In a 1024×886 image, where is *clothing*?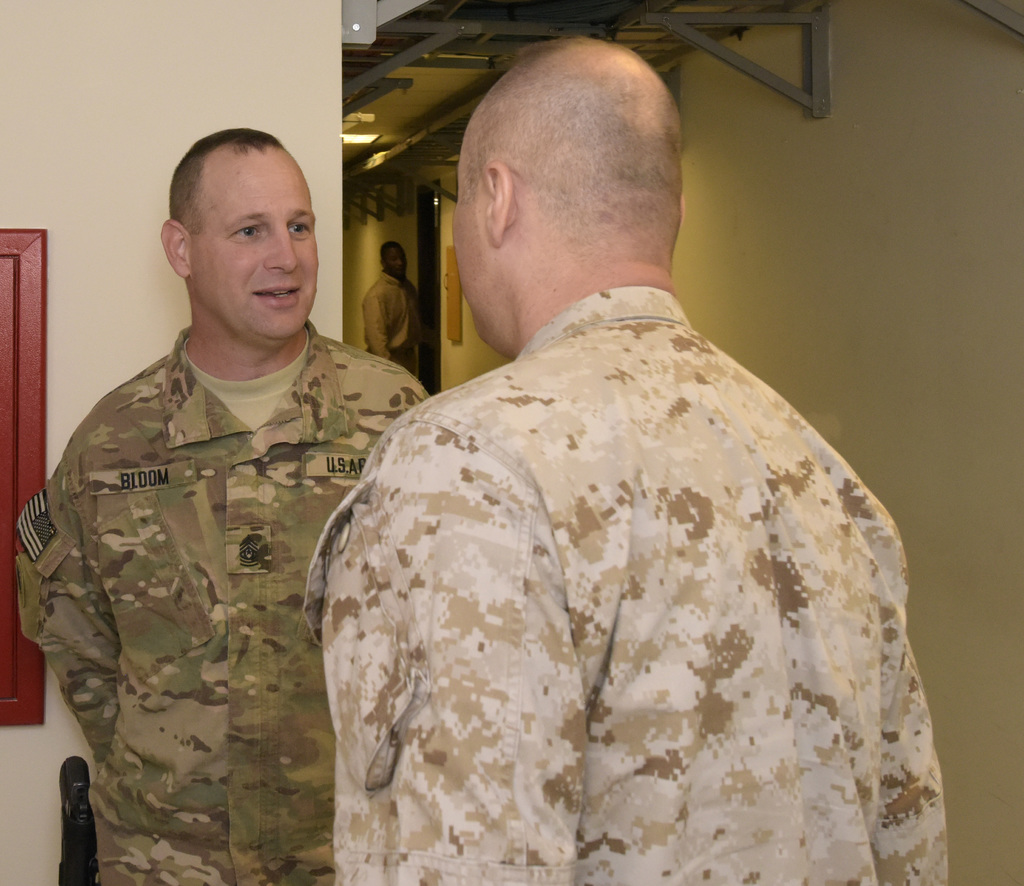
{"left": 359, "top": 272, "right": 421, "bottom": 368}.
